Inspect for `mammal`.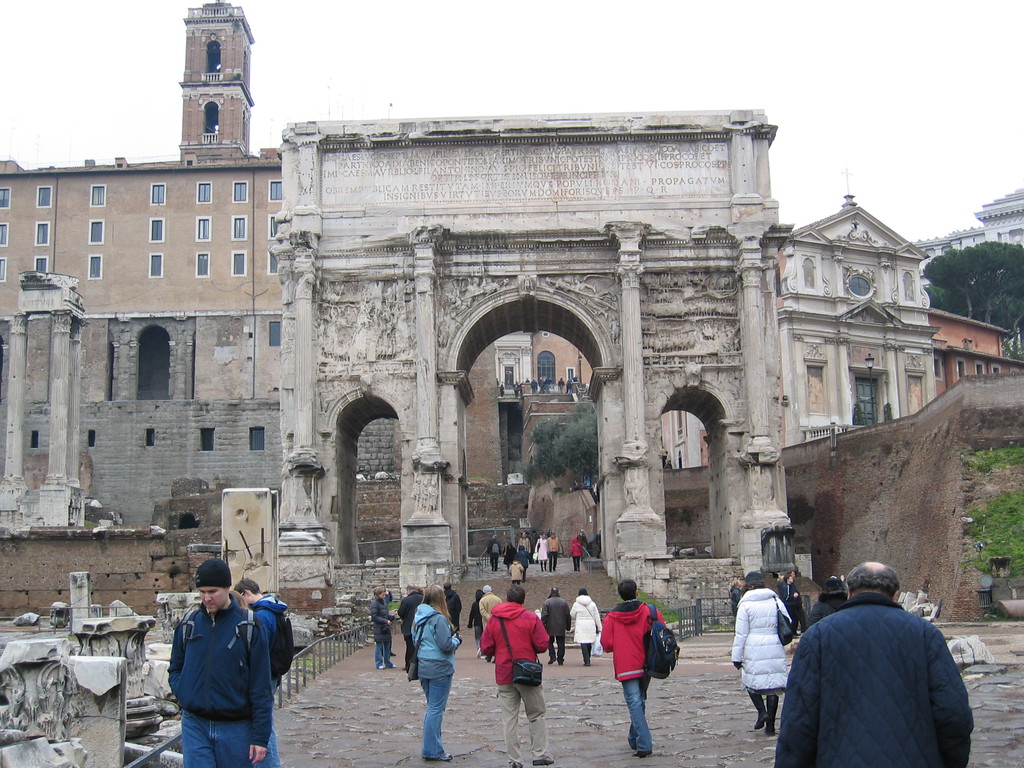
Inspection: 165:556:276:767.
